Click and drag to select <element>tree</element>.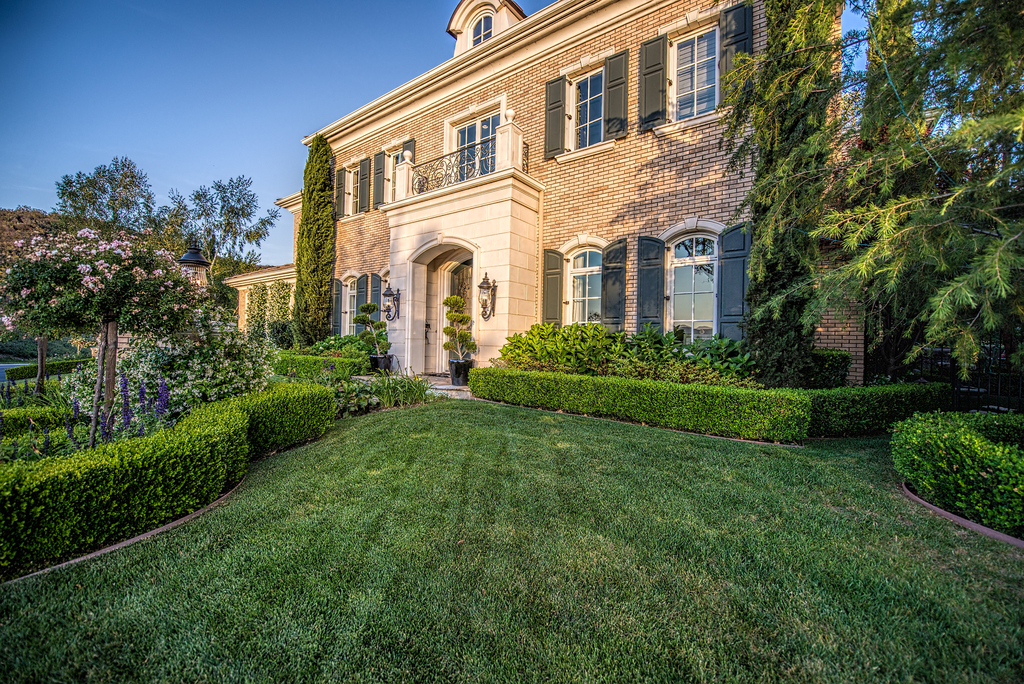
Selection: select_region(24, 147, 216, 458).
